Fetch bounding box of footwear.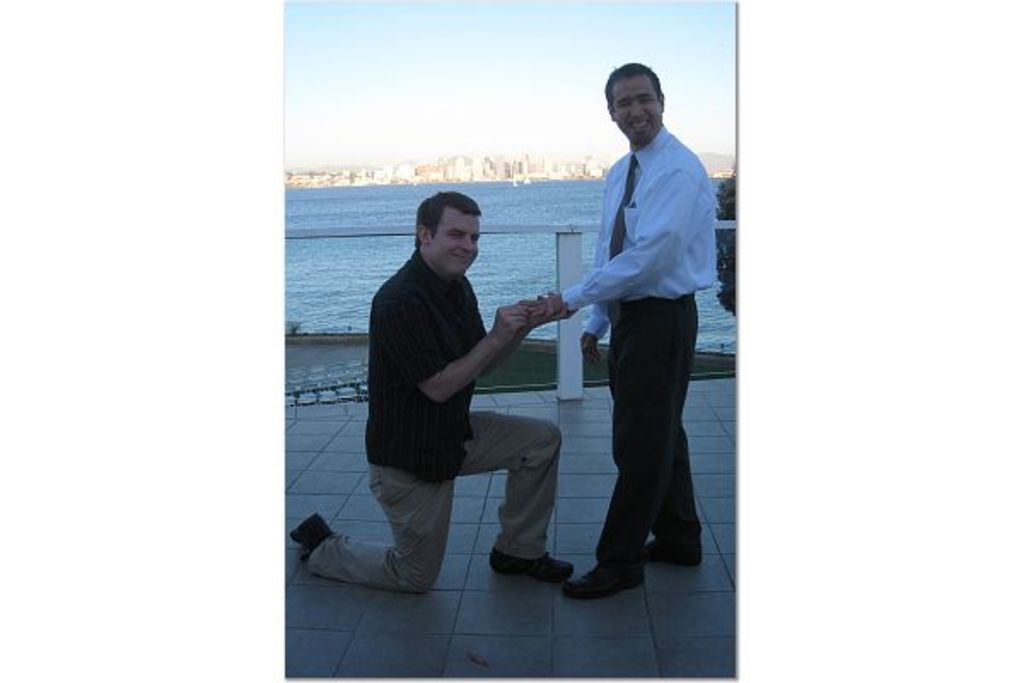
Bbox: region(288, 514, 341, 553).
